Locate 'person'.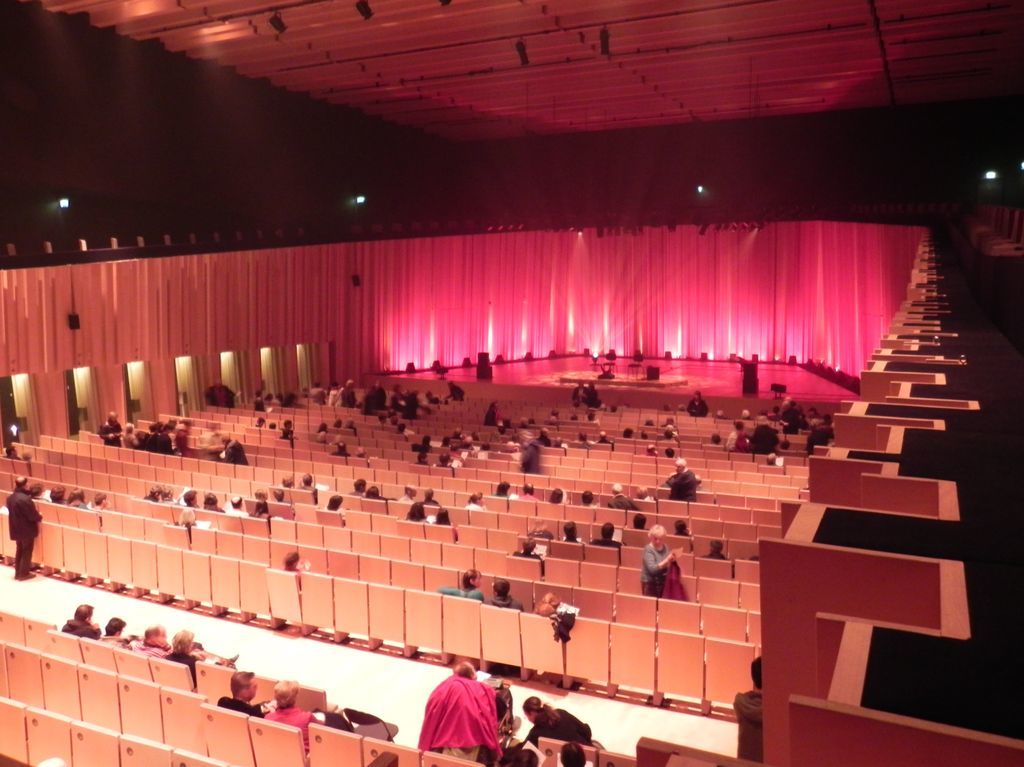
Bounding box: left=773, top=402, right=806, bottom=429.
